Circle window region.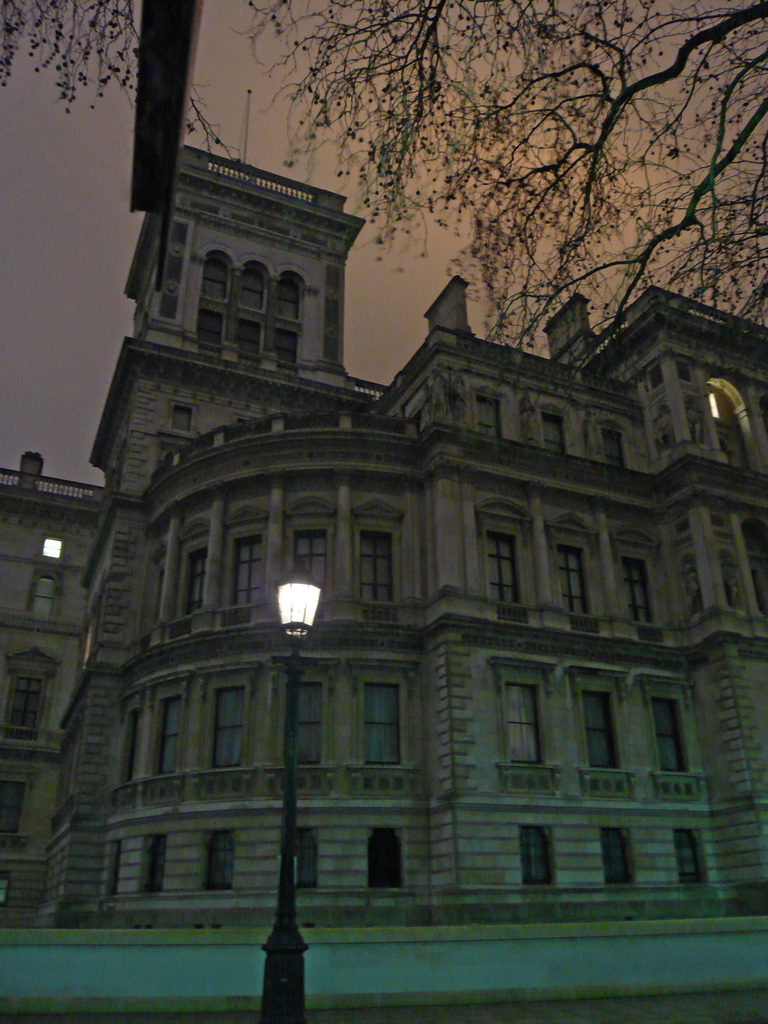
Region: [left=114, top=711, right=148, bottom=778].
